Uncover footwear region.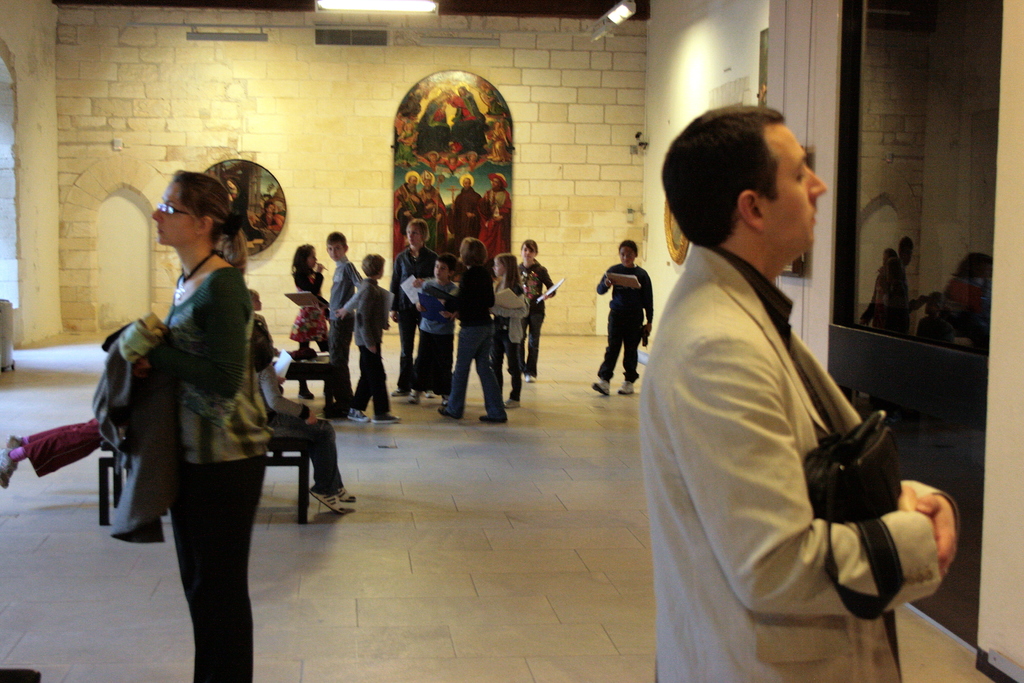
Uncovered: crop(620, 377, 636, 395).
